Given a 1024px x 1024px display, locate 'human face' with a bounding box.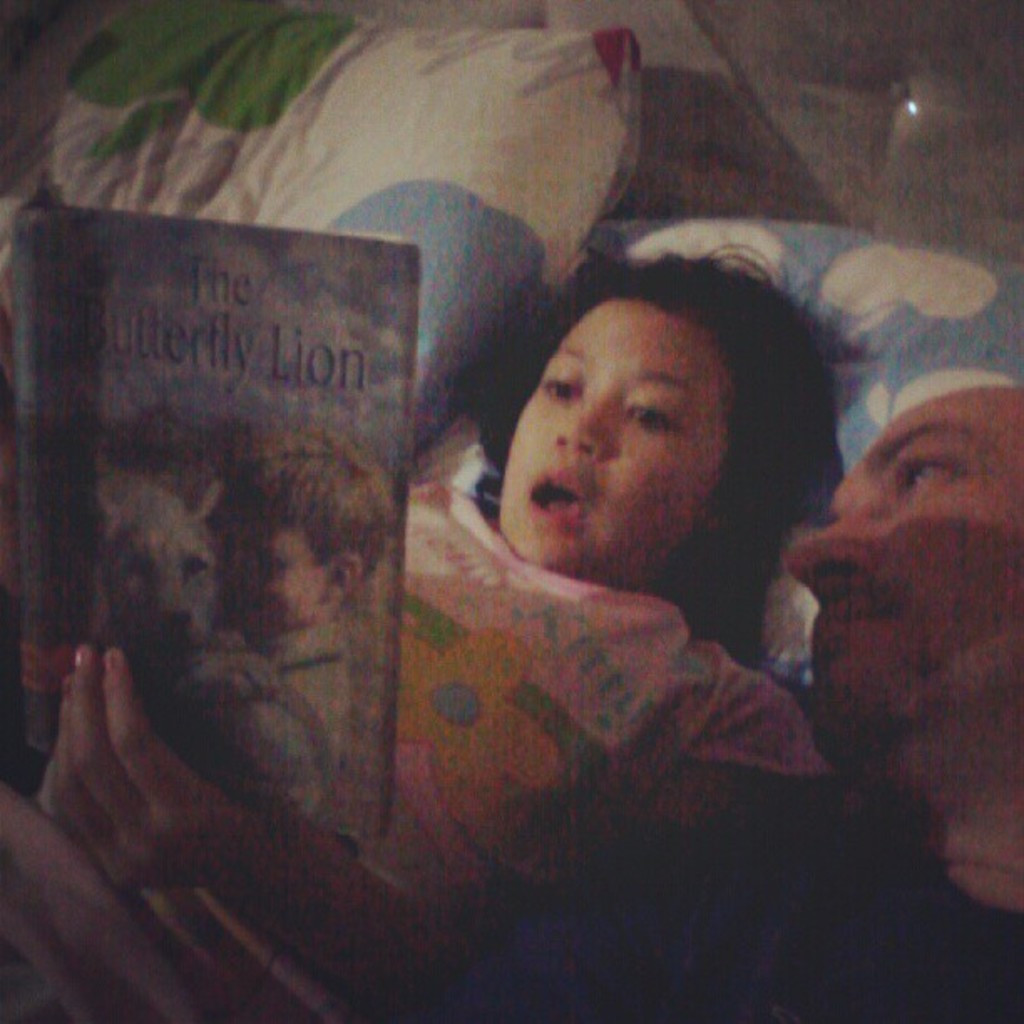
Located: 497,296,728,569.
